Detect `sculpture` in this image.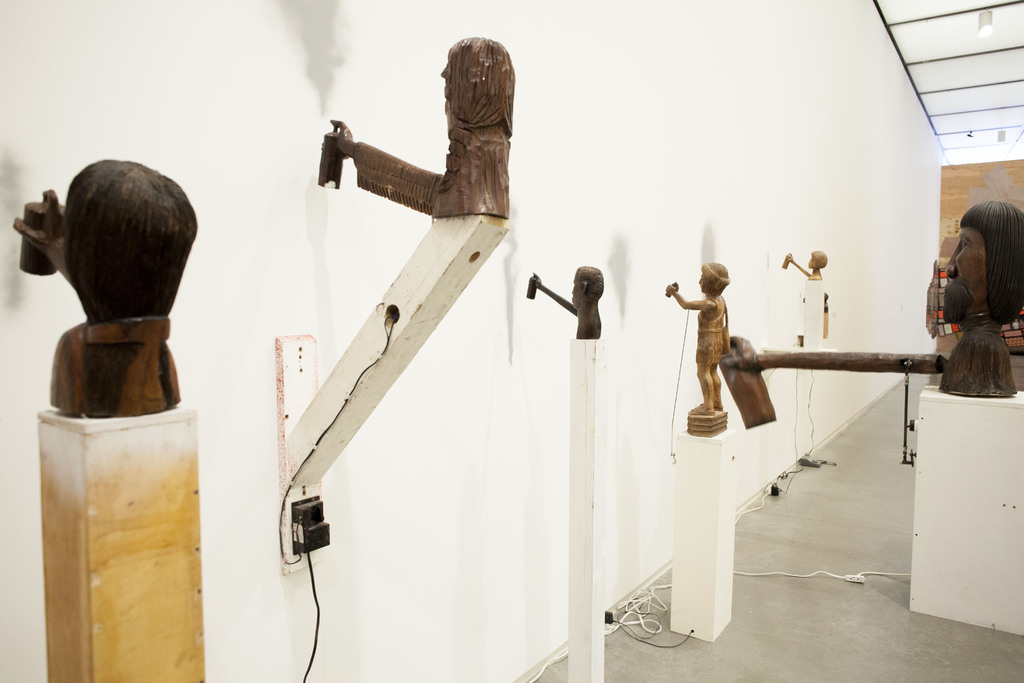
Detection: region(666, 263, 733, 415).
